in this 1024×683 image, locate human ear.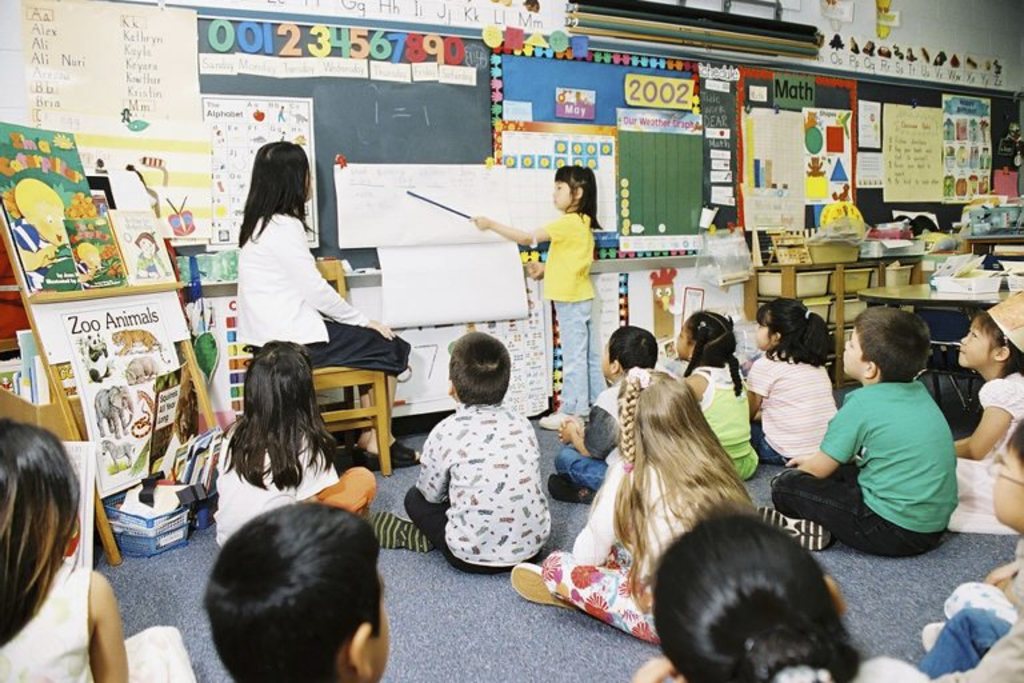
Bounding box: l=349, t=622, r=371, b=676.
